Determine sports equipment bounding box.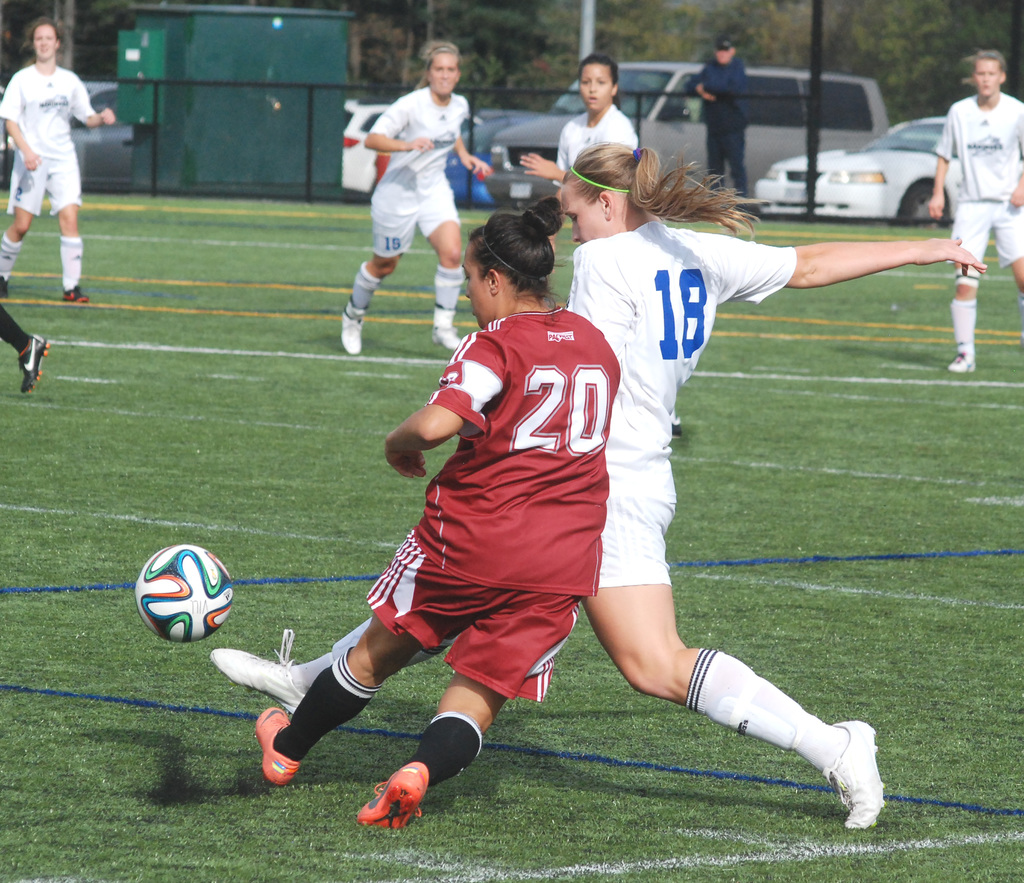
Determined: [948, 353, 978, 373].
